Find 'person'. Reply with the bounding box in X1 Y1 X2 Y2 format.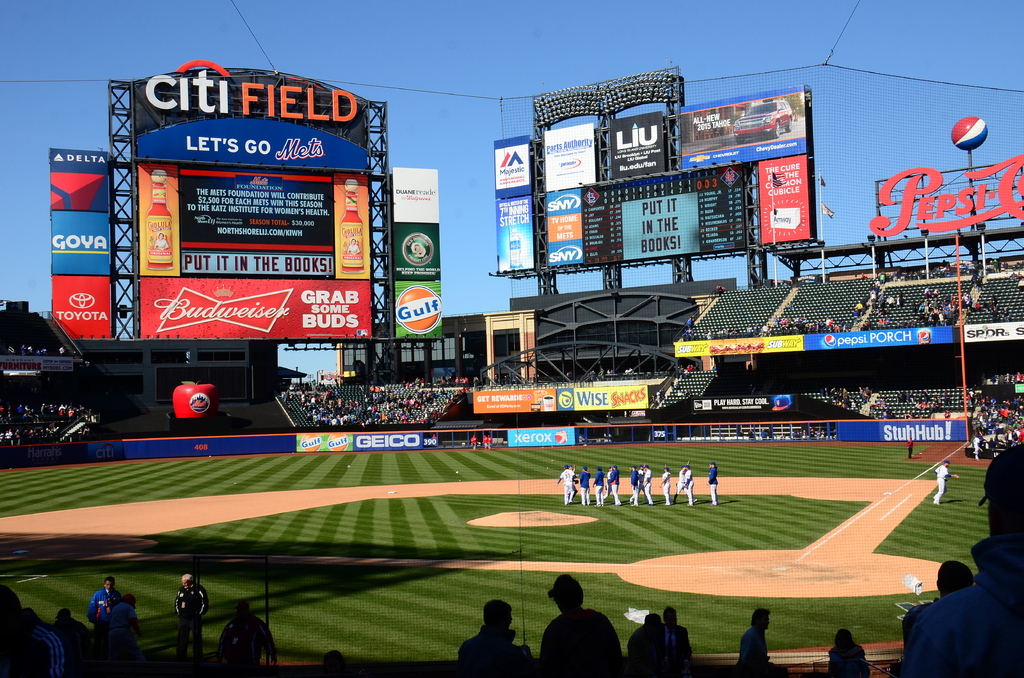
744 429 751 442.
